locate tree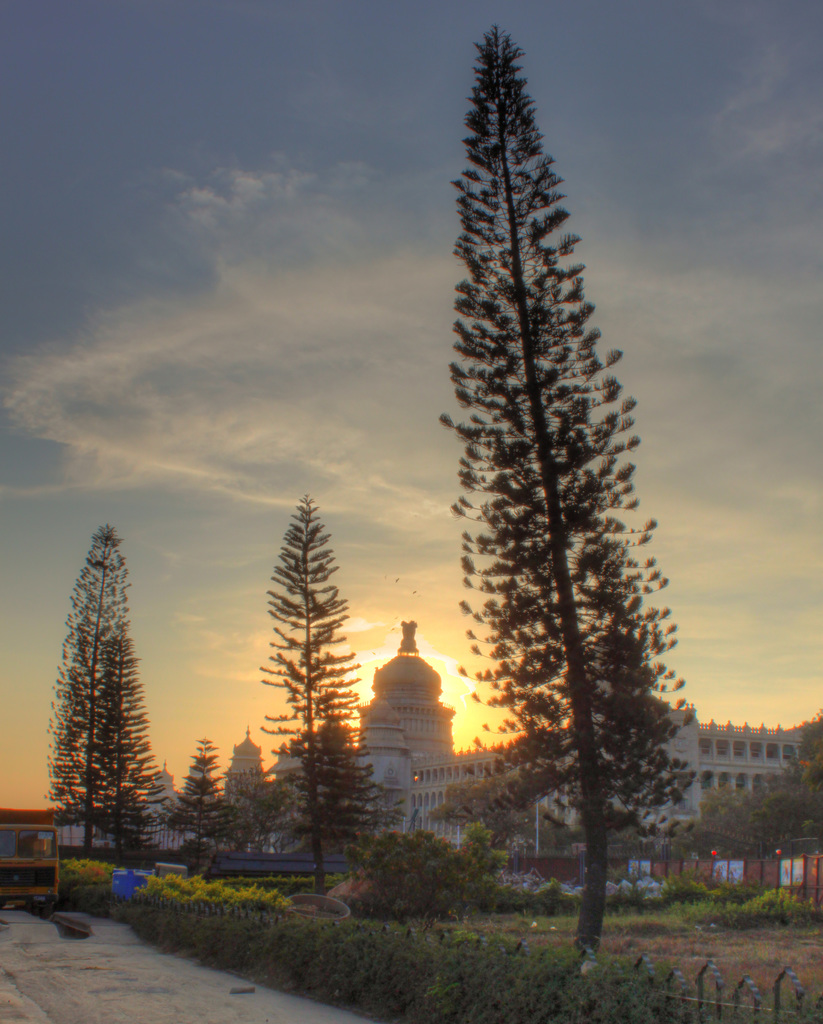
260 492 384 900
